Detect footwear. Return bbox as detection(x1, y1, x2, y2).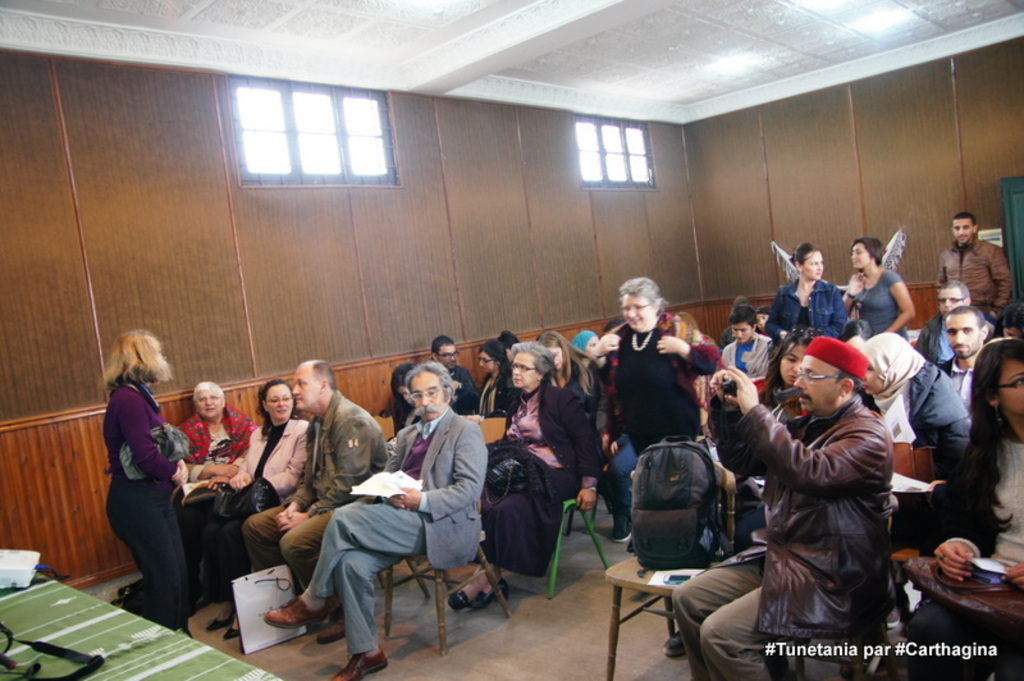
detection(330, 653, 388, 680).
